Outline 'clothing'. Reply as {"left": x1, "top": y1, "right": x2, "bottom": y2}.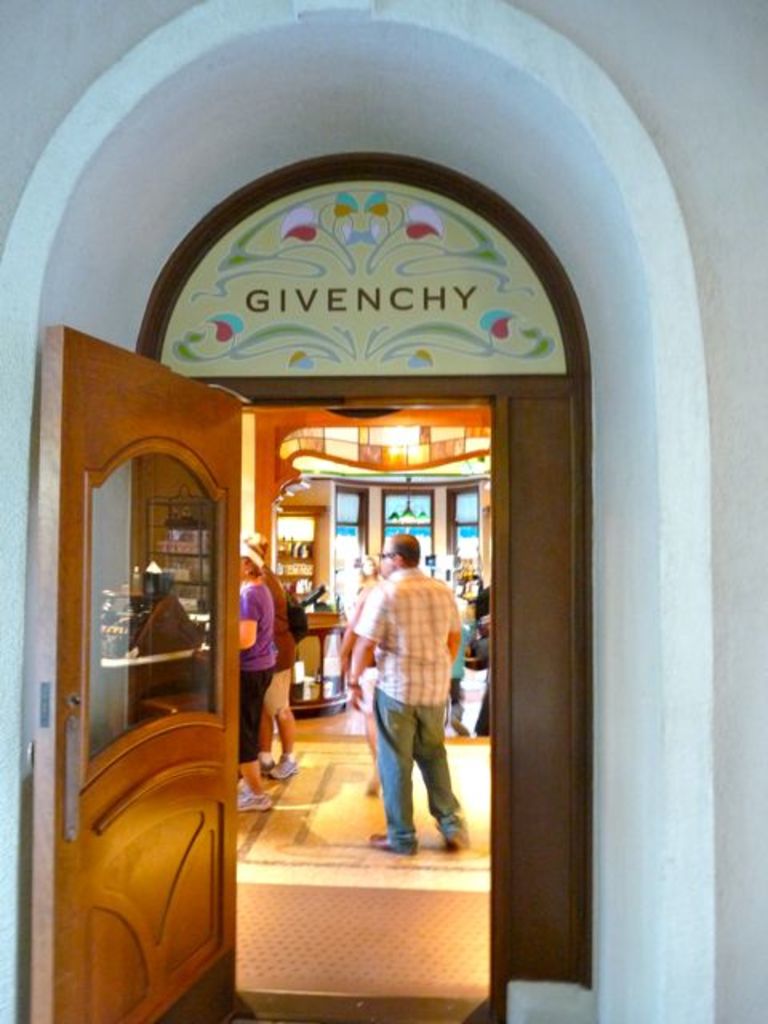
{"left": 338, "top": 558, "right": 478, "bottom": 843}.
